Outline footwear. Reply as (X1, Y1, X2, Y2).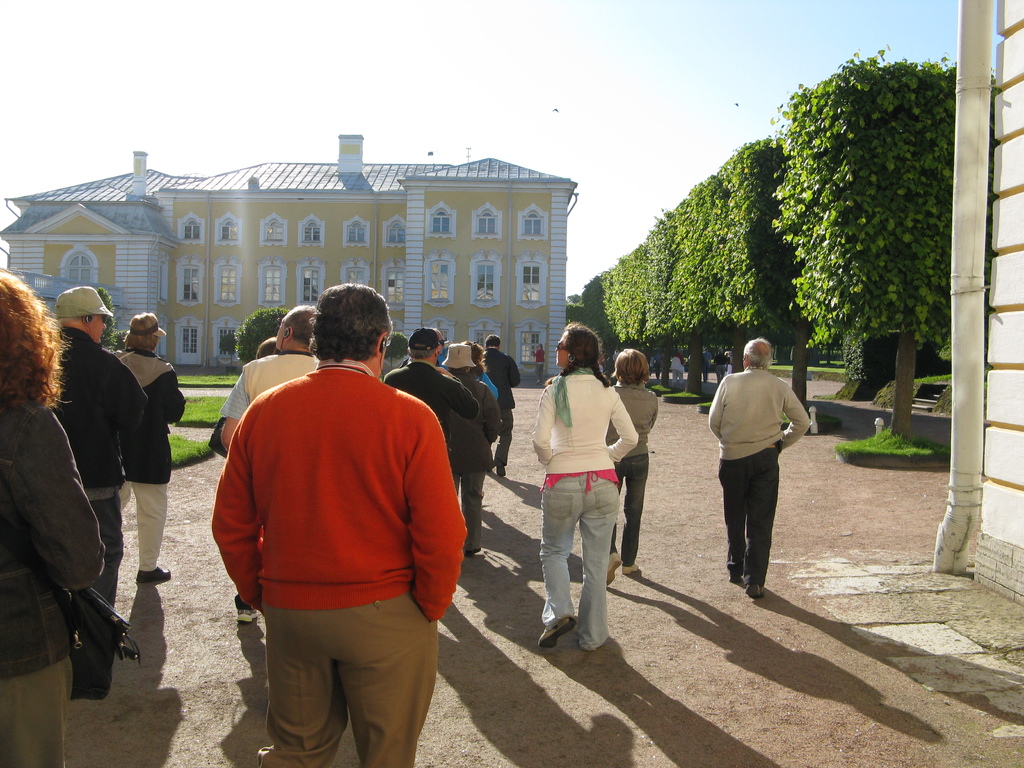
(135, 563, 172, 582).
